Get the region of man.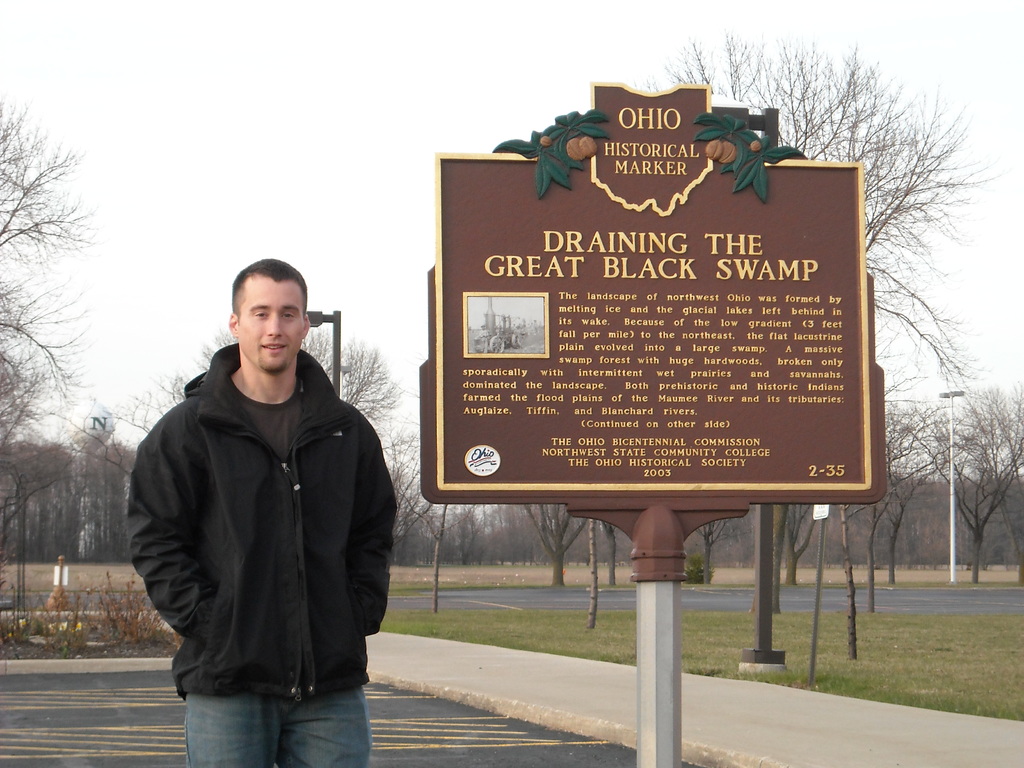
x1=127 y1=234 x2=399 y2=756.
